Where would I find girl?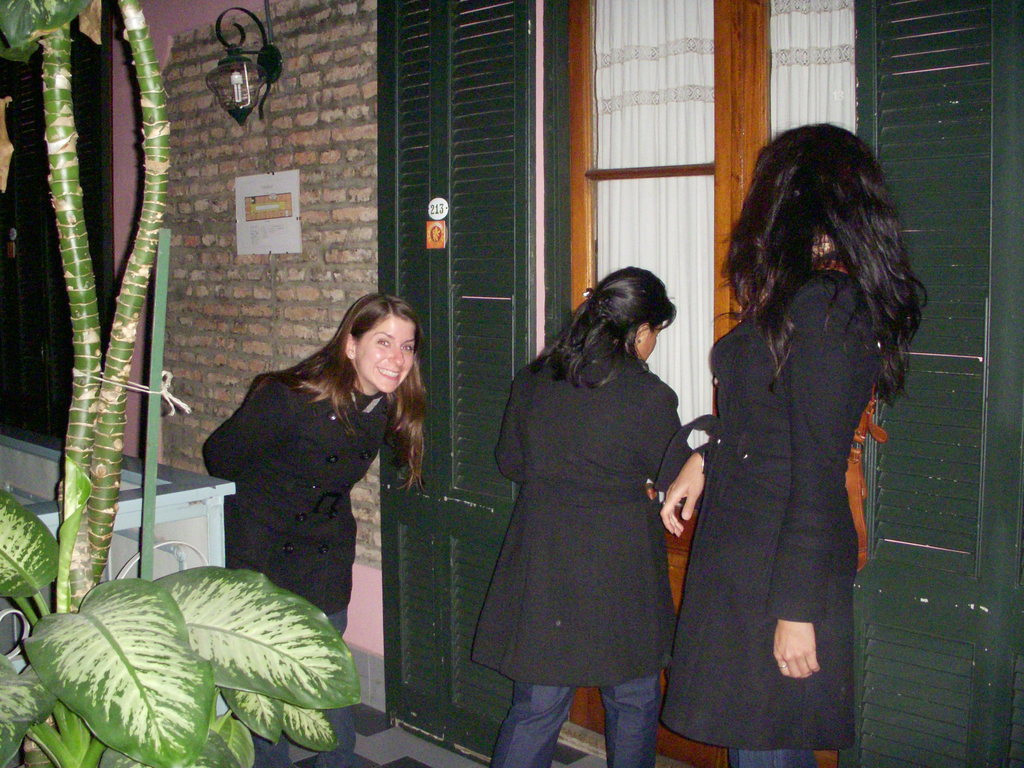
At detection(473, 277, 685, 767).
